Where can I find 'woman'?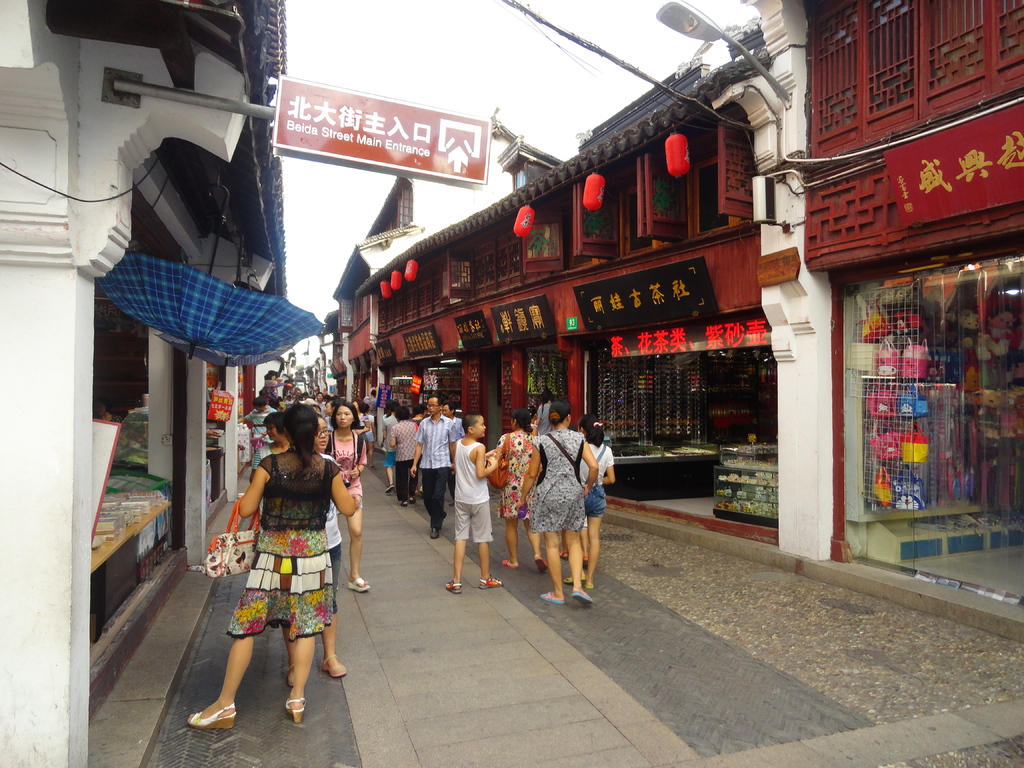
You can find it at [383,401,399,492].
